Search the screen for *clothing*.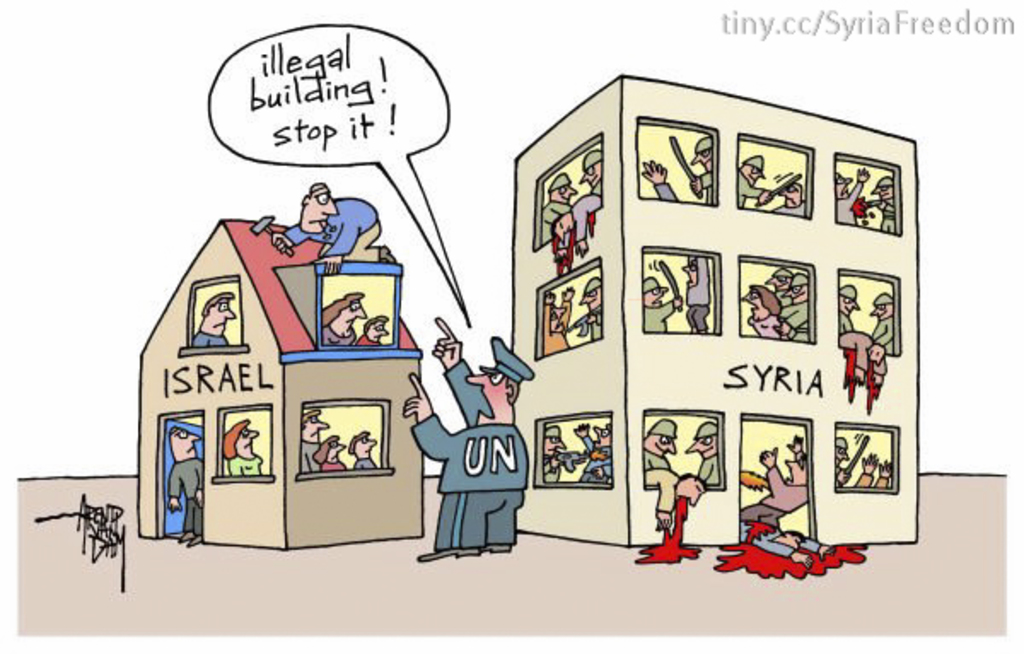
Found at [x1=686, y1=254, x2=712, y2=340].
